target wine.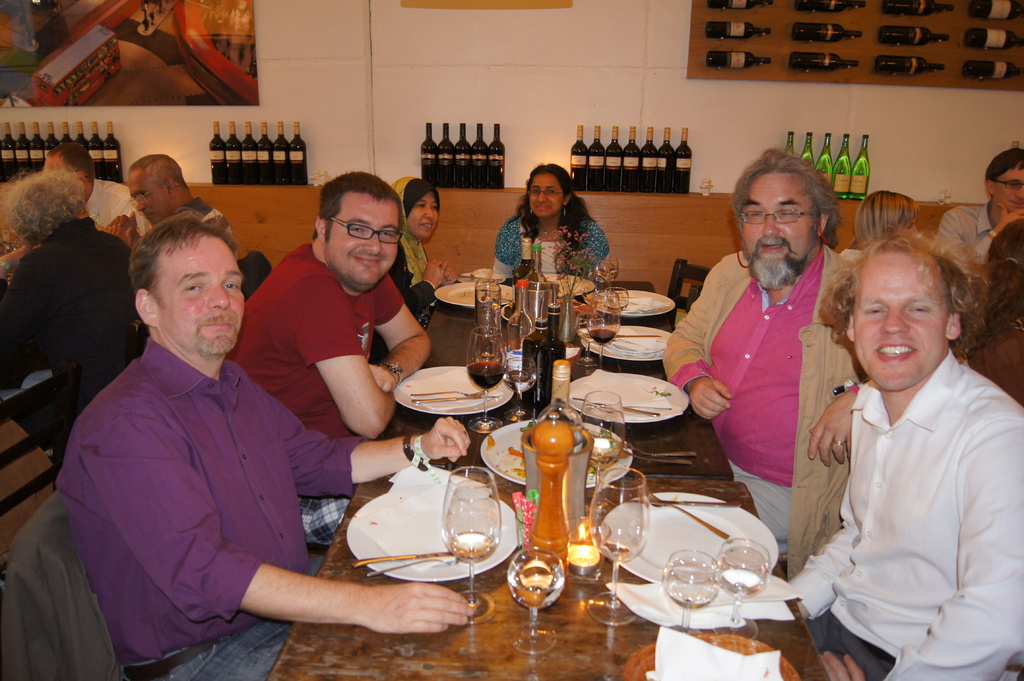
Target region: x1=716, y1=564, x2=762, y2=598.
